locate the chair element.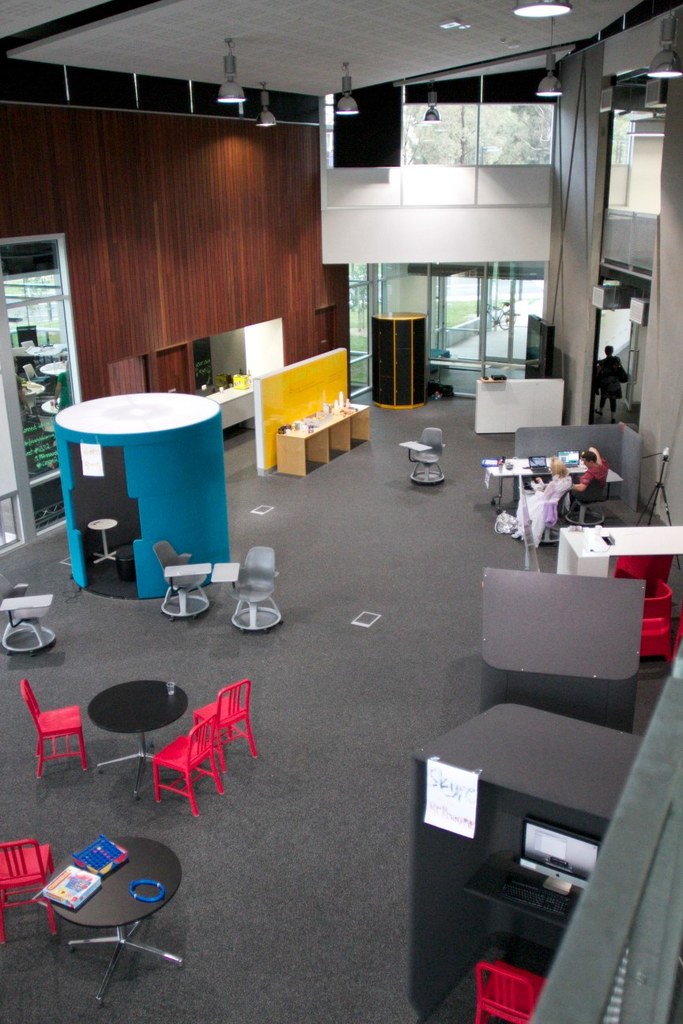
Element bbox: [191,679,258,763].
